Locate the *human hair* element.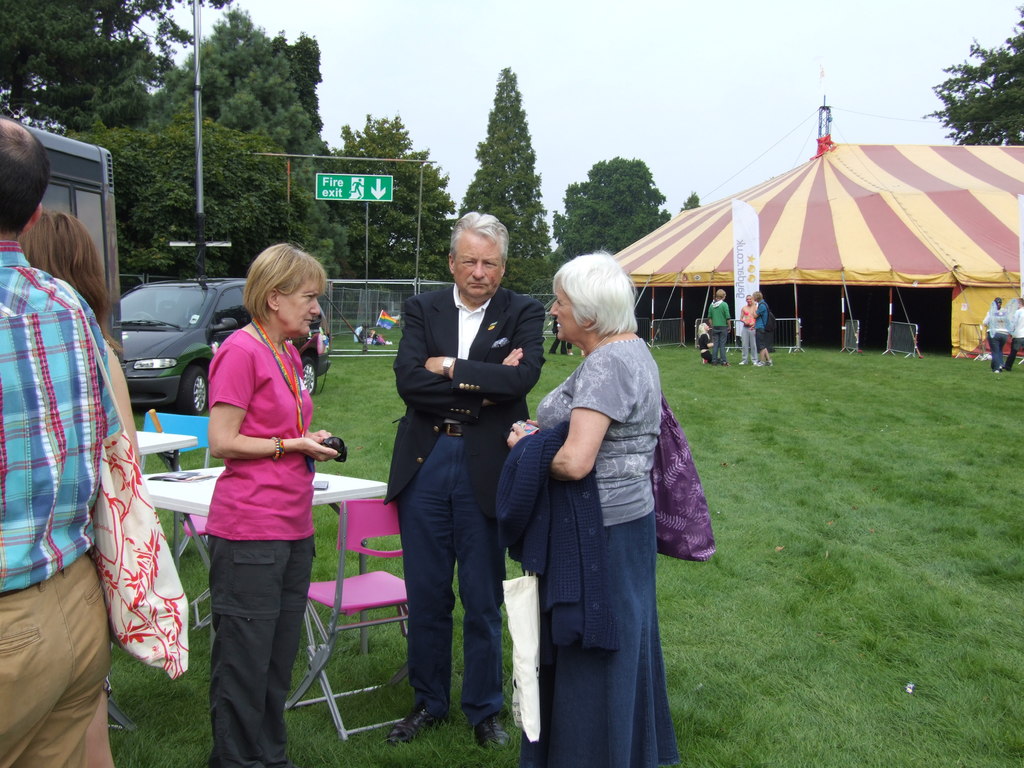
Element bbox: bbox(1016, 297, 1023, 307).
